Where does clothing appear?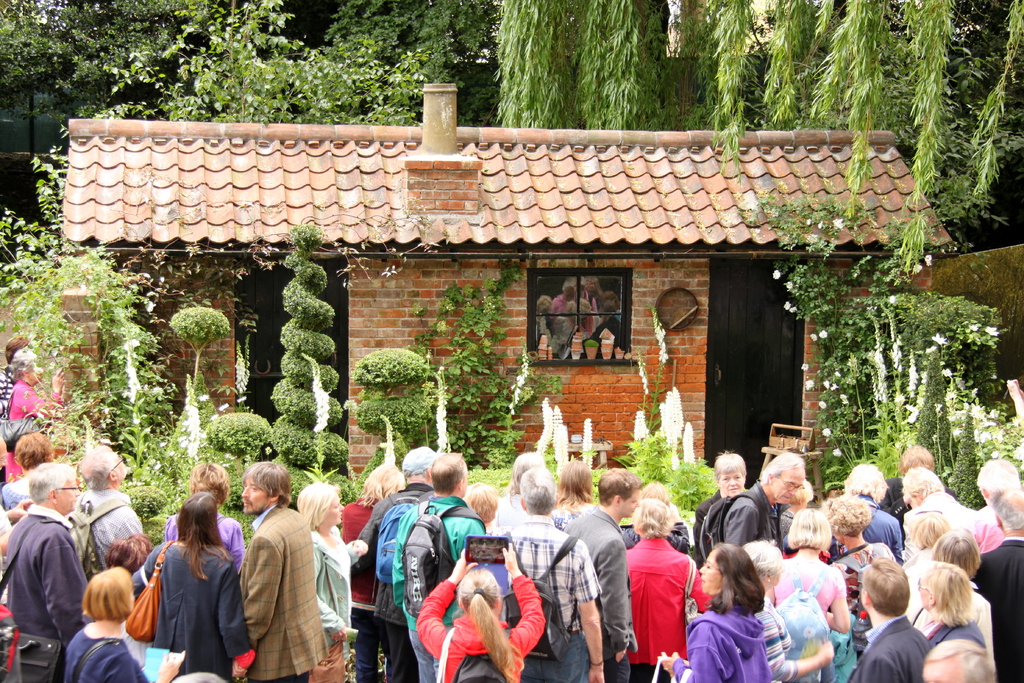
Appears at left=825, top=493, right=902, bottom=561.
